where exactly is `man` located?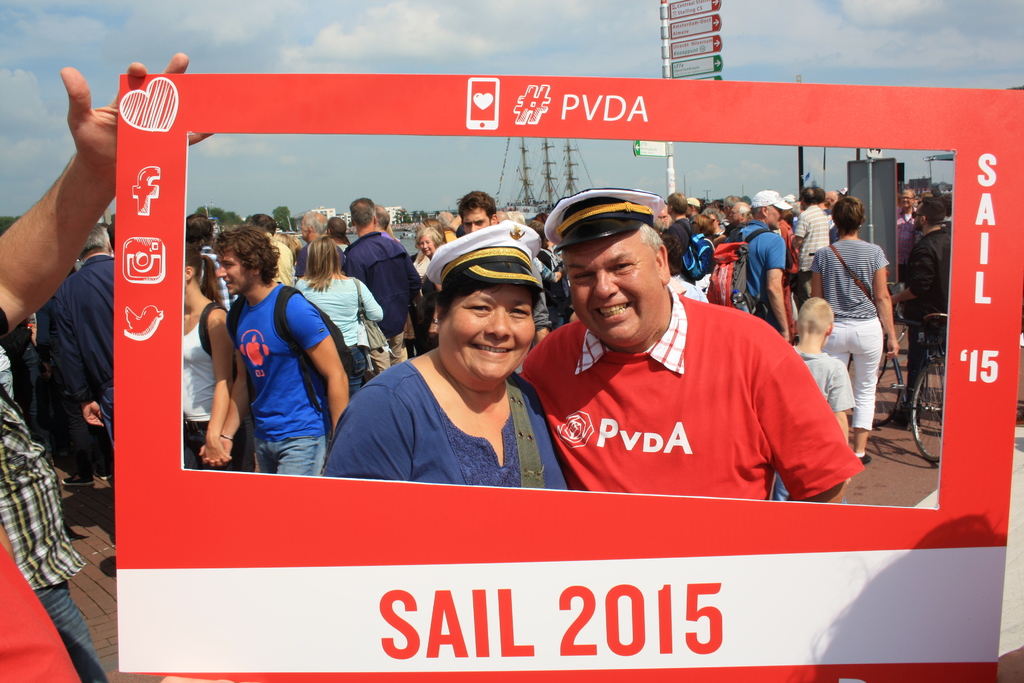
Its bounding box is bbox(0, 47, 216, 682).
